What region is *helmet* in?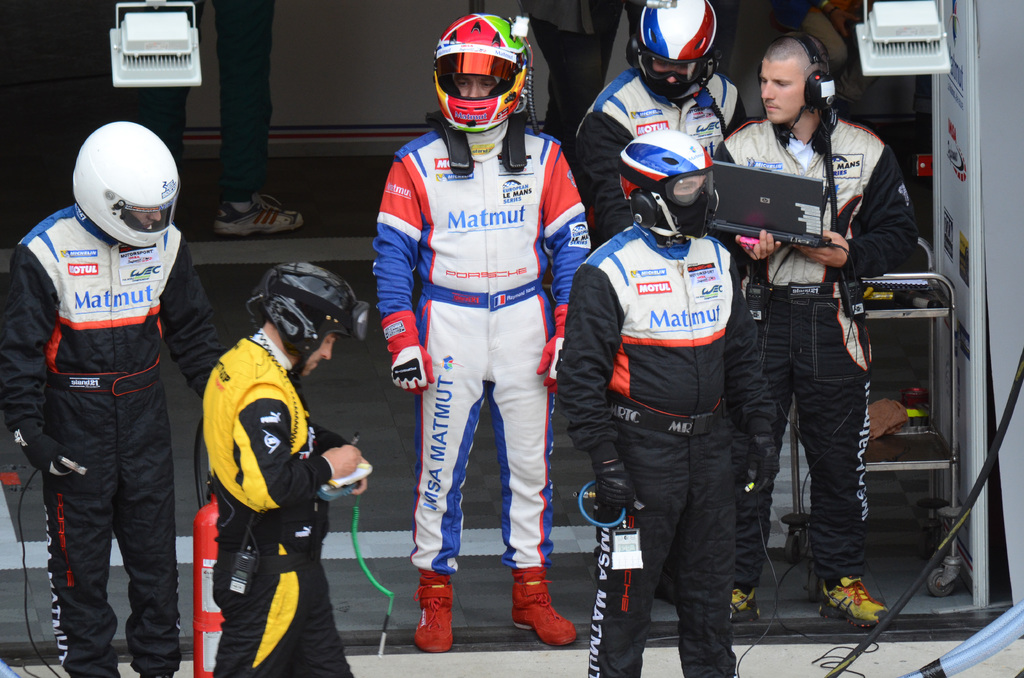
415 16 530 143.
